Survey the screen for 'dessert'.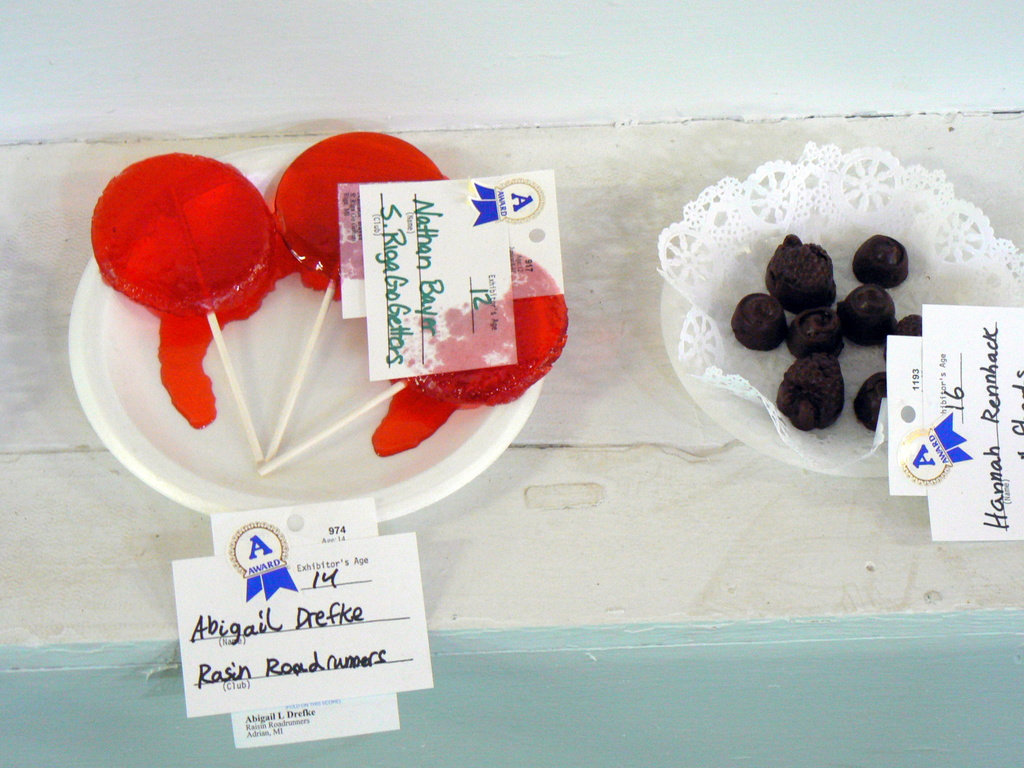
Survey found: select_region(838, 282, 898, 344).
